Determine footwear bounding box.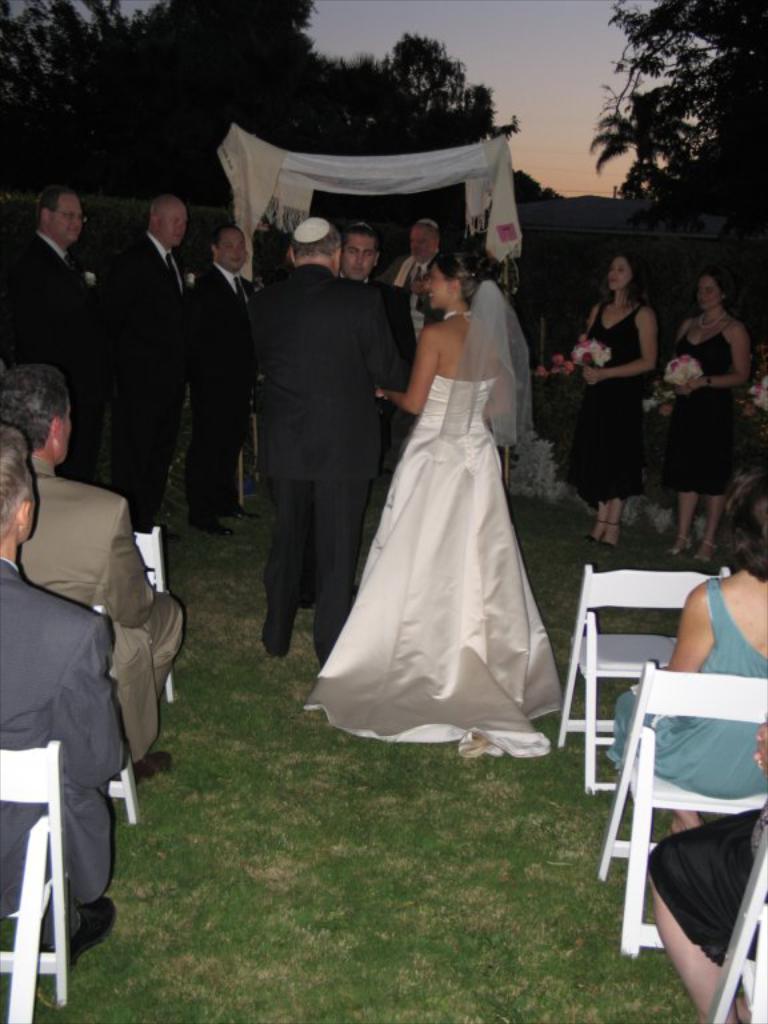
Determined: left=65, top=892, right=119, bottom=968.
